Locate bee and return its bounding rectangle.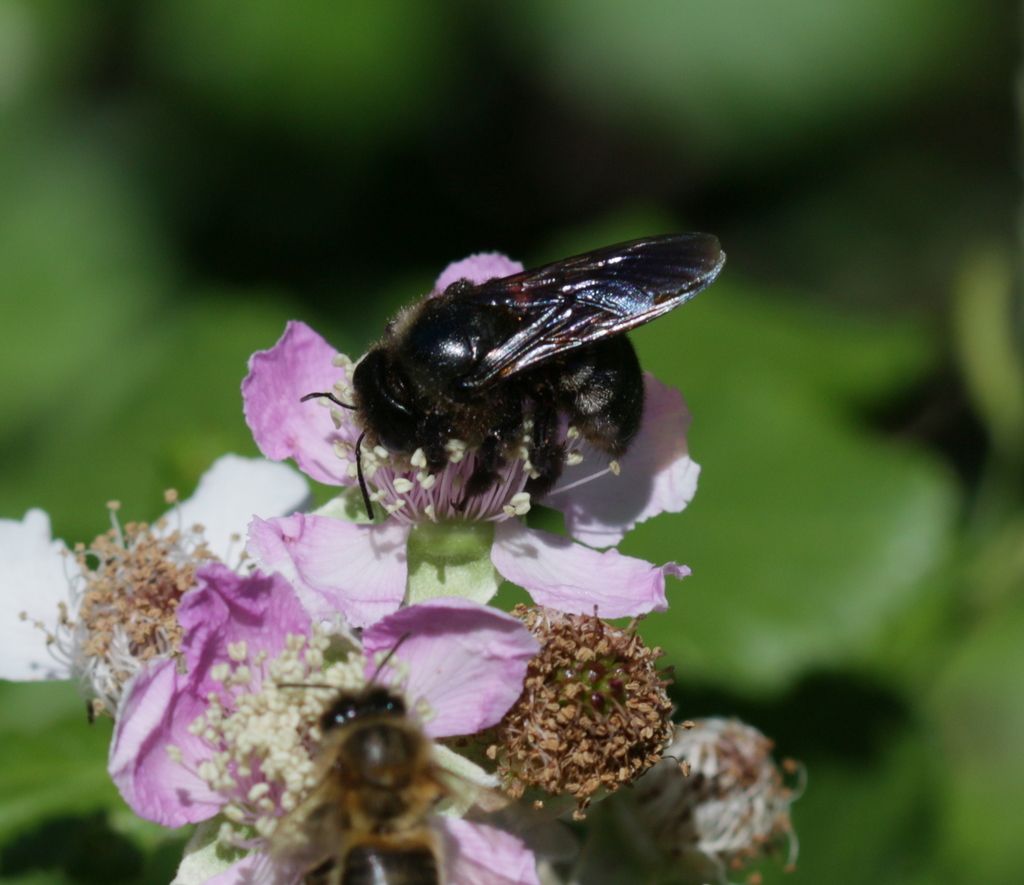
bbox=[284, 232, 723, 515].
